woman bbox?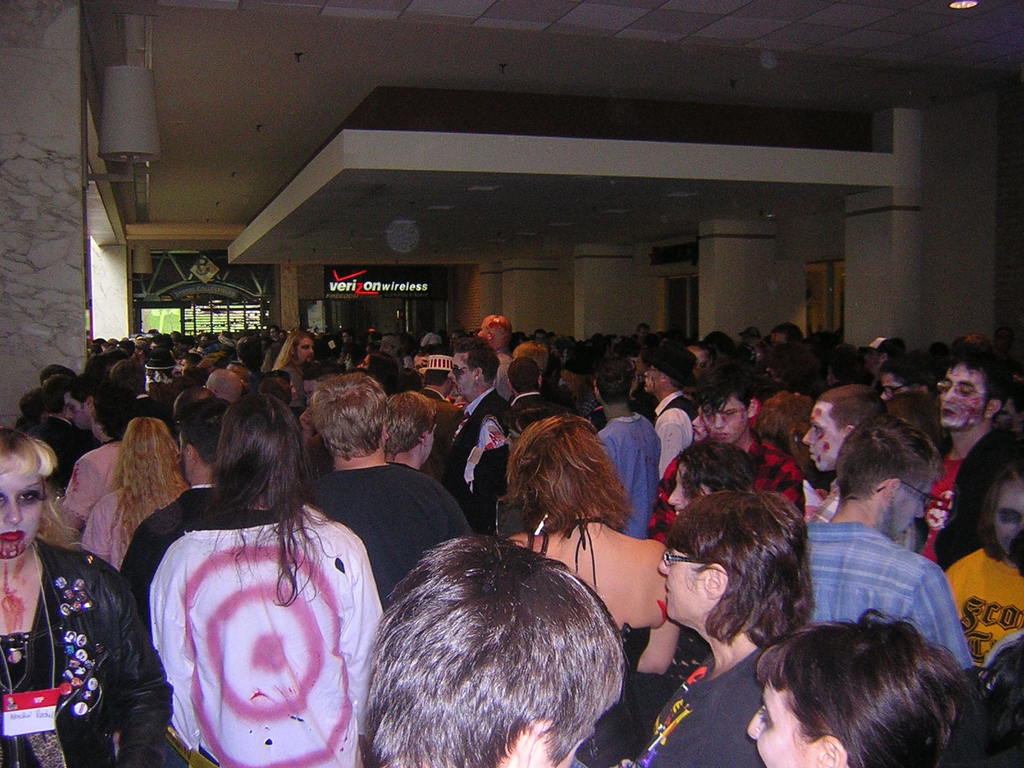
x1=935, y1=455, x2=1023, y2=678
